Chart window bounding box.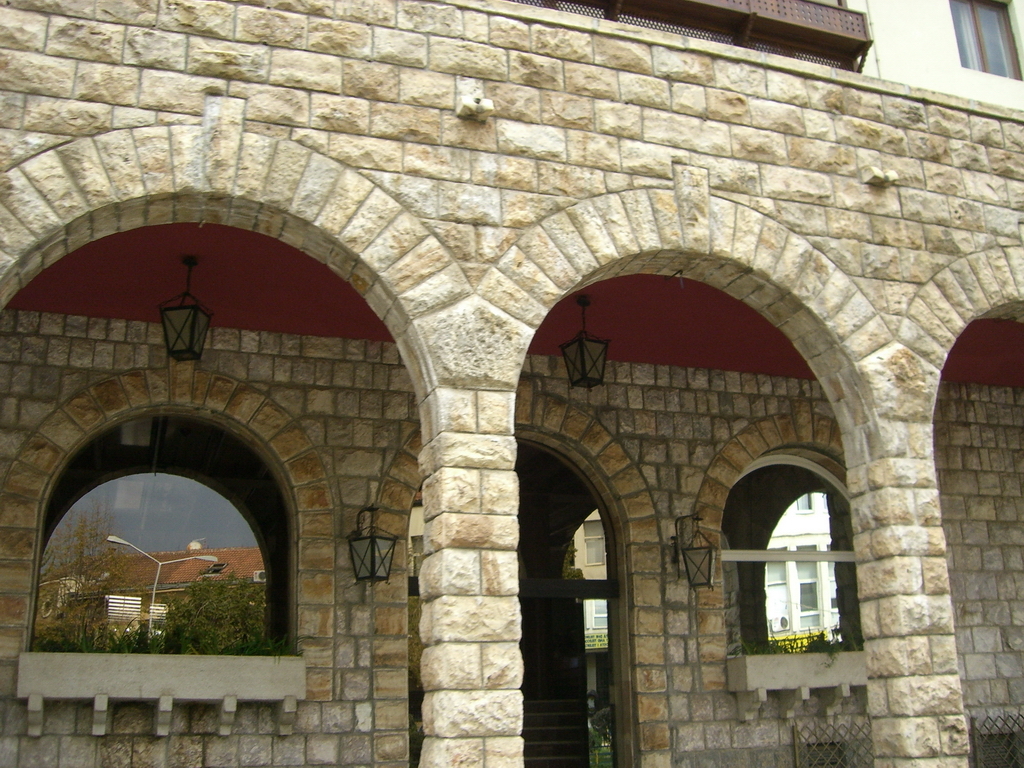
Charted: detection(674, 385, 880, 692).
